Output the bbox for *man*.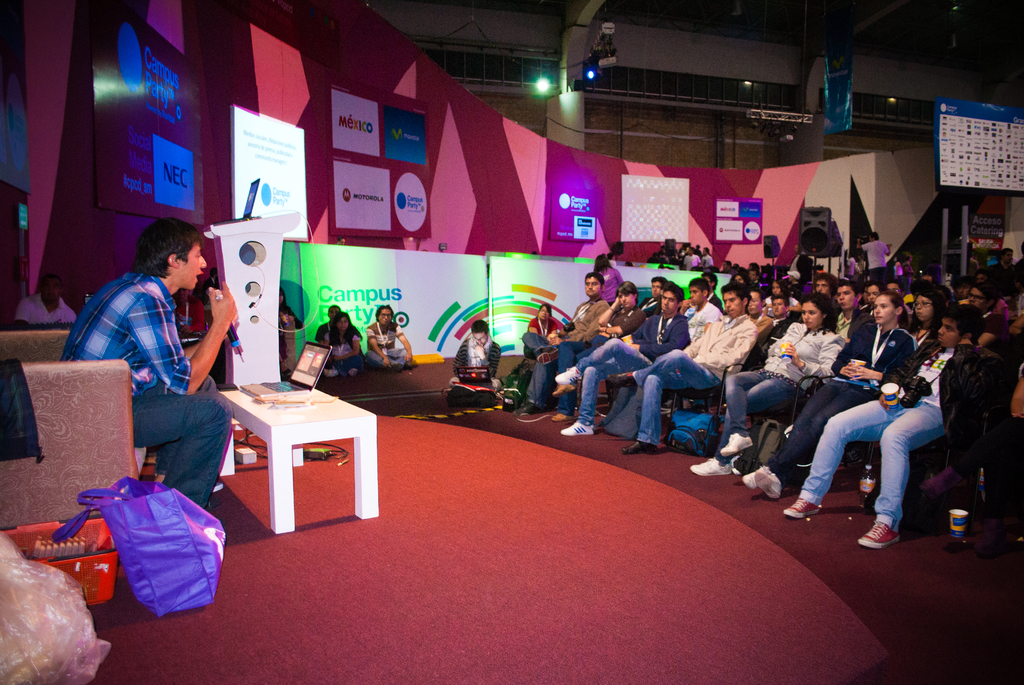
box(811, 271, 838, 297).
